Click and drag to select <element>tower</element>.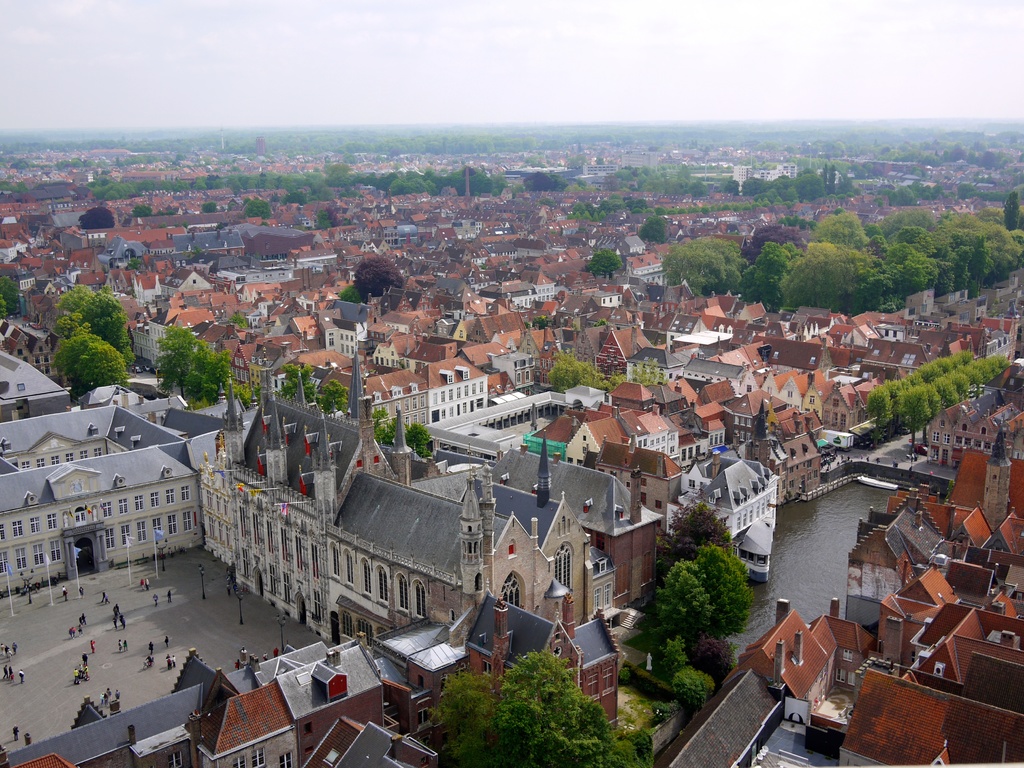
Selection: 443,462,498,601.
